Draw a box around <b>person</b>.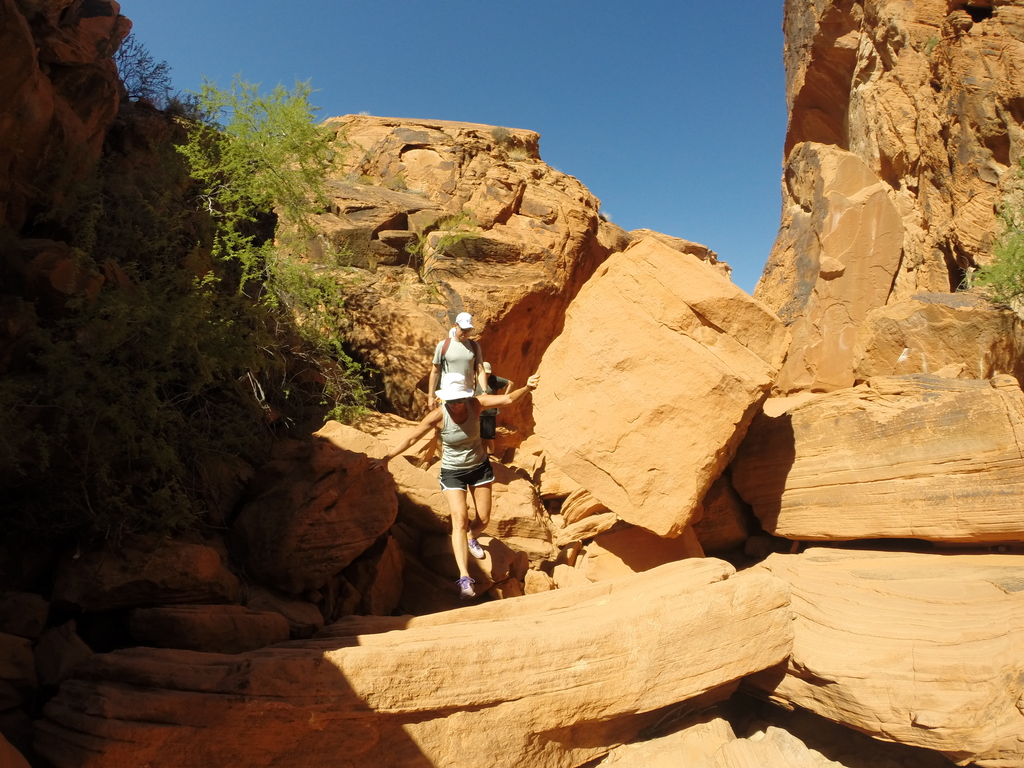
l=425, t=308, r=487, b=421.
